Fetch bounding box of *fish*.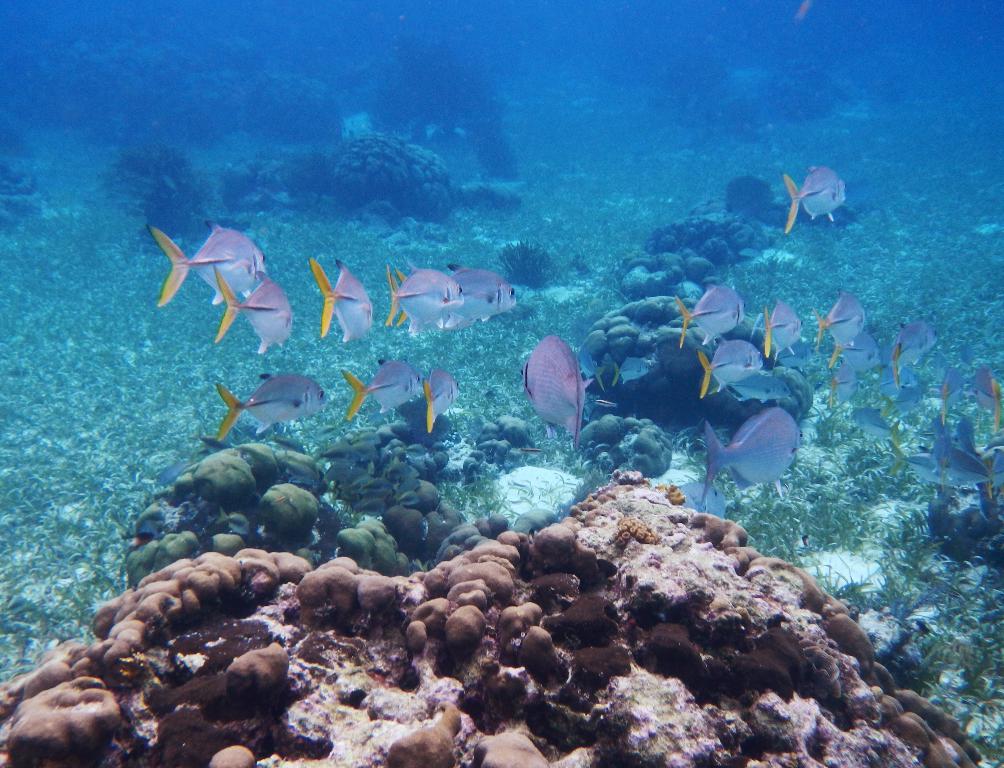
Bbox: 517:329:587:449.
